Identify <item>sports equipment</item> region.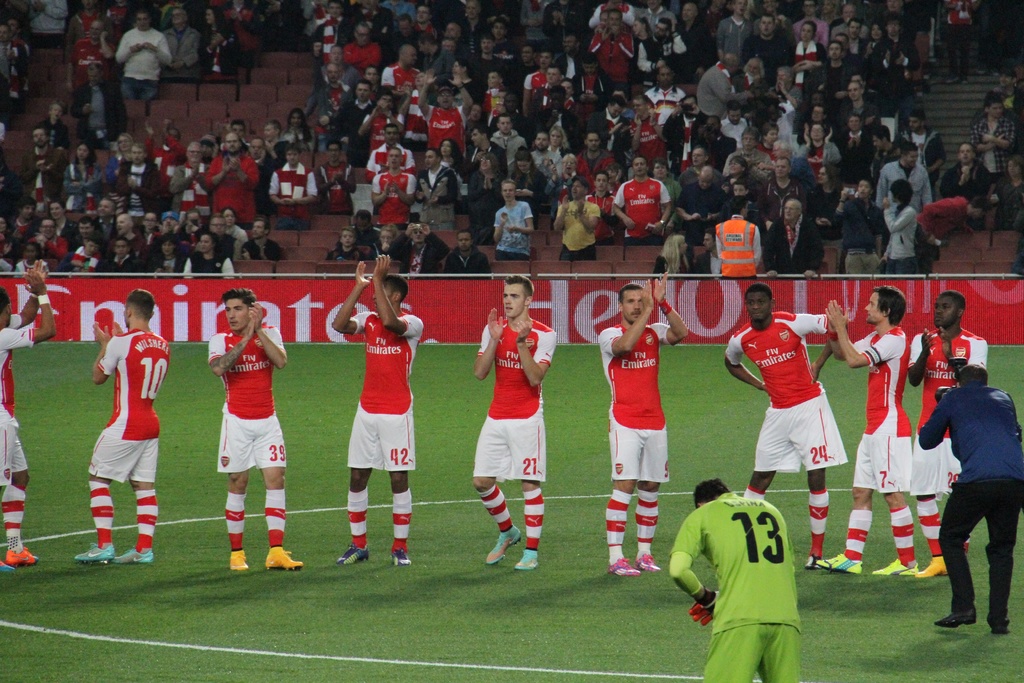
Region: [519, 548, 543, 570].
